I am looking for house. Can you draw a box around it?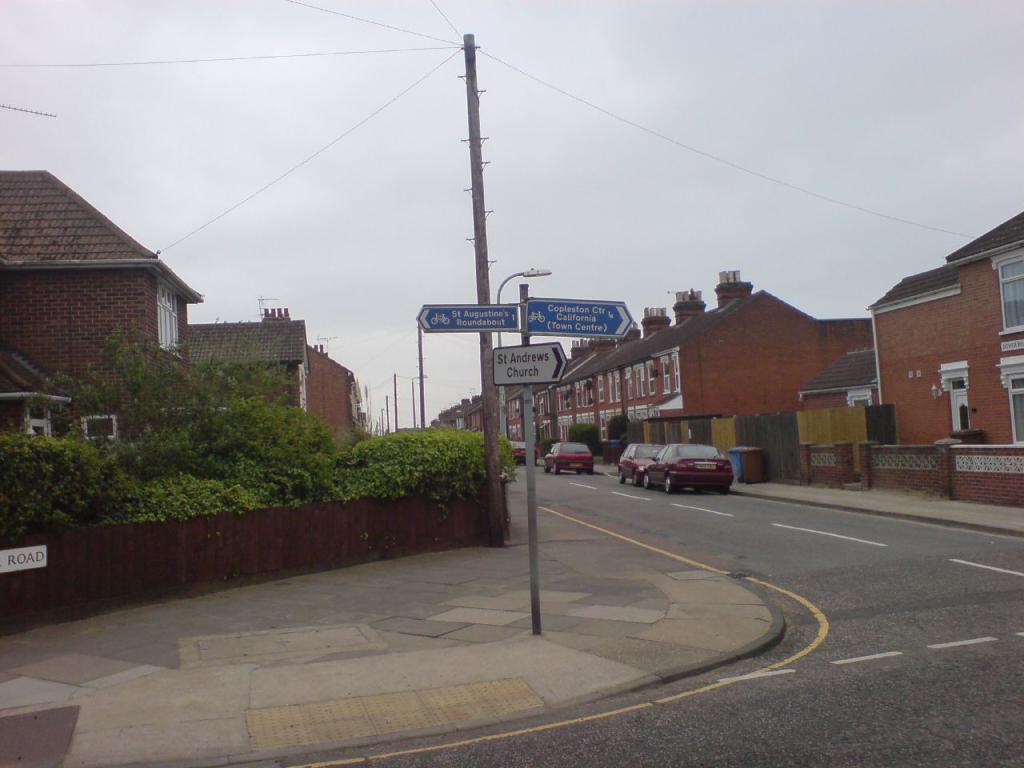
Sure, the bounding box is 685:290:729:438.
